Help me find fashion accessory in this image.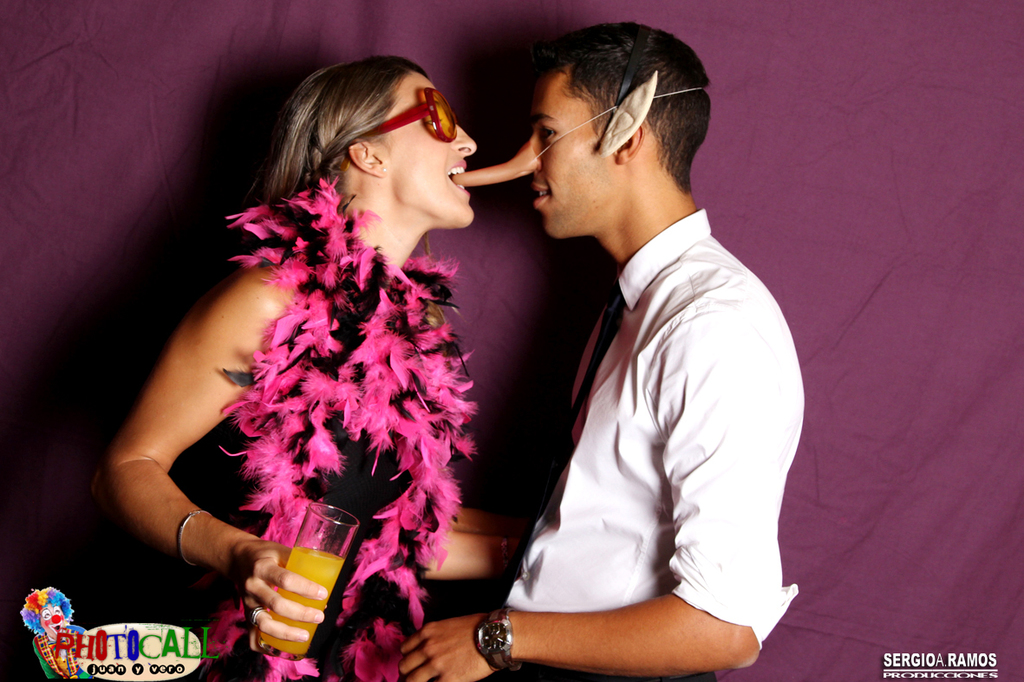
Found it: locate(176, 509, 216, 568).
